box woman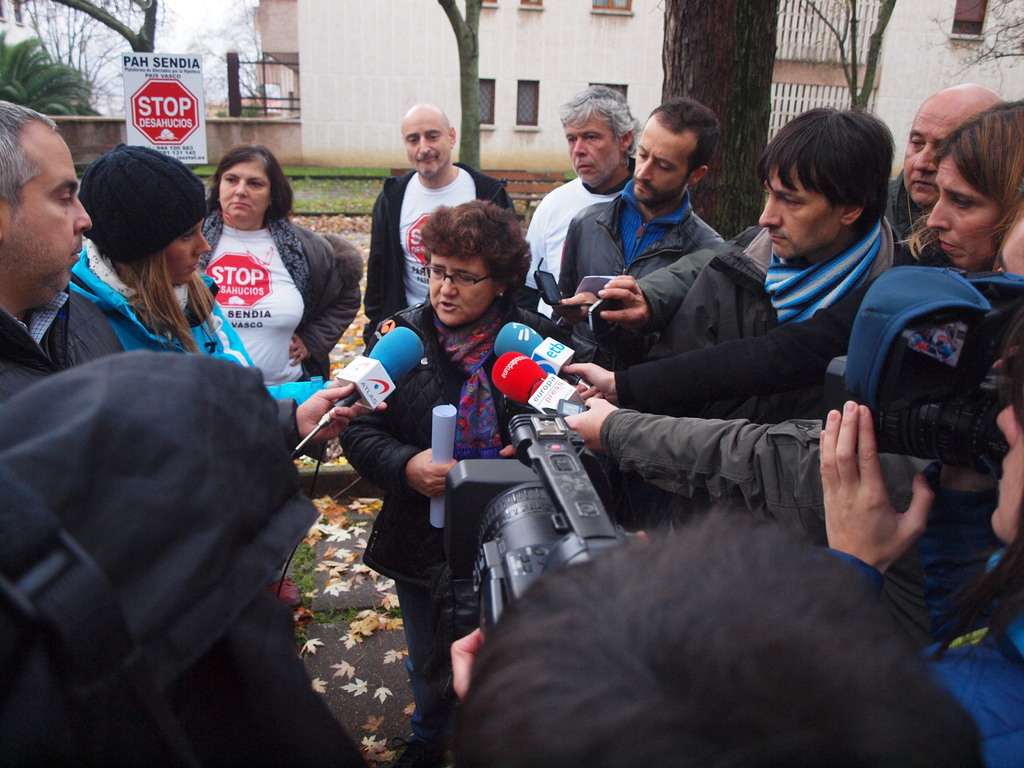
box(334, 198, 571, 767)
